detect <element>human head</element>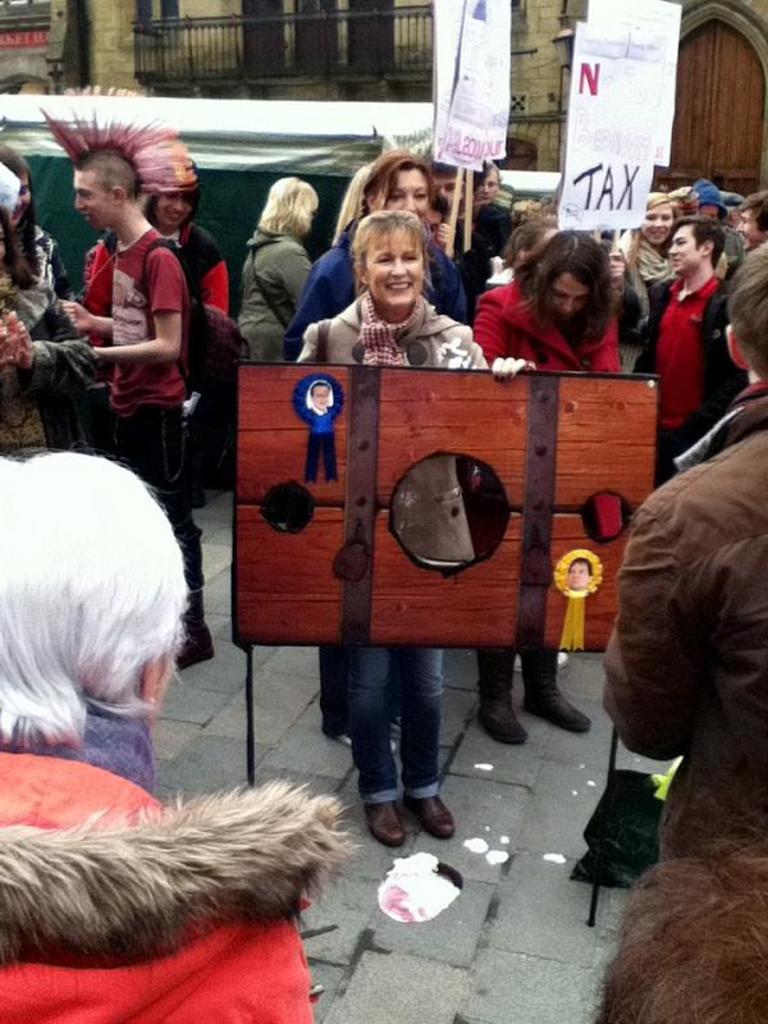
(x1=426, y1=152, x2=462, y2=212)
